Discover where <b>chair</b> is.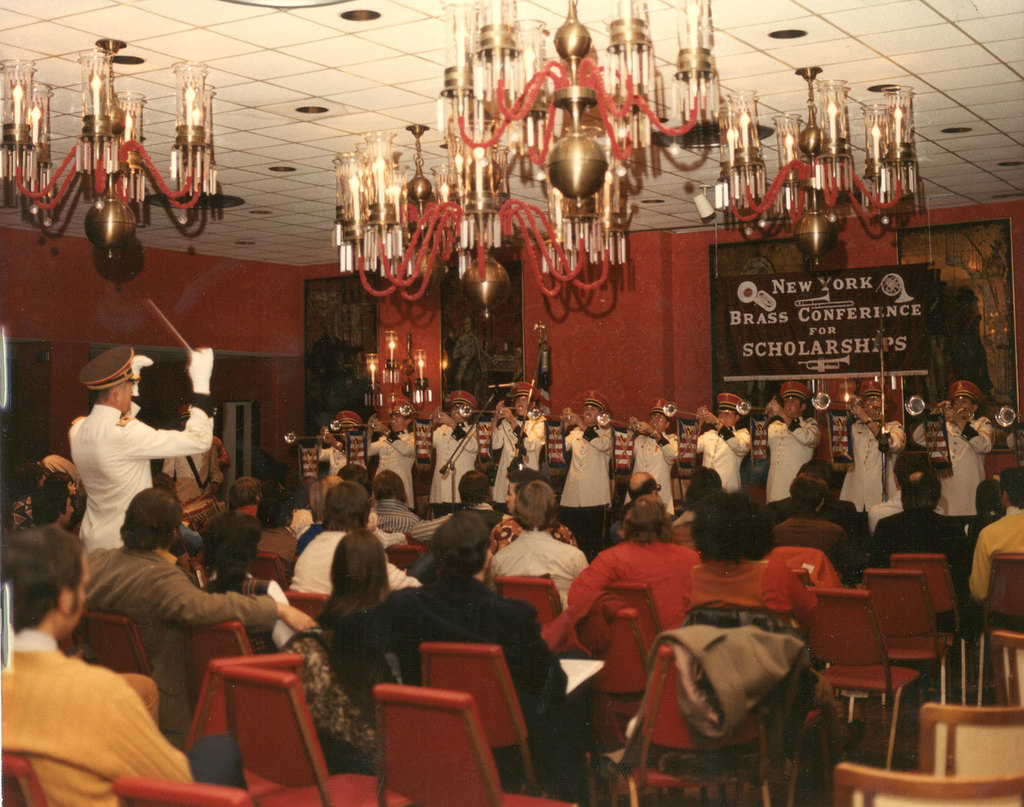
Discovered at [x1=837, y1=762, x2=1023, y2=806].
